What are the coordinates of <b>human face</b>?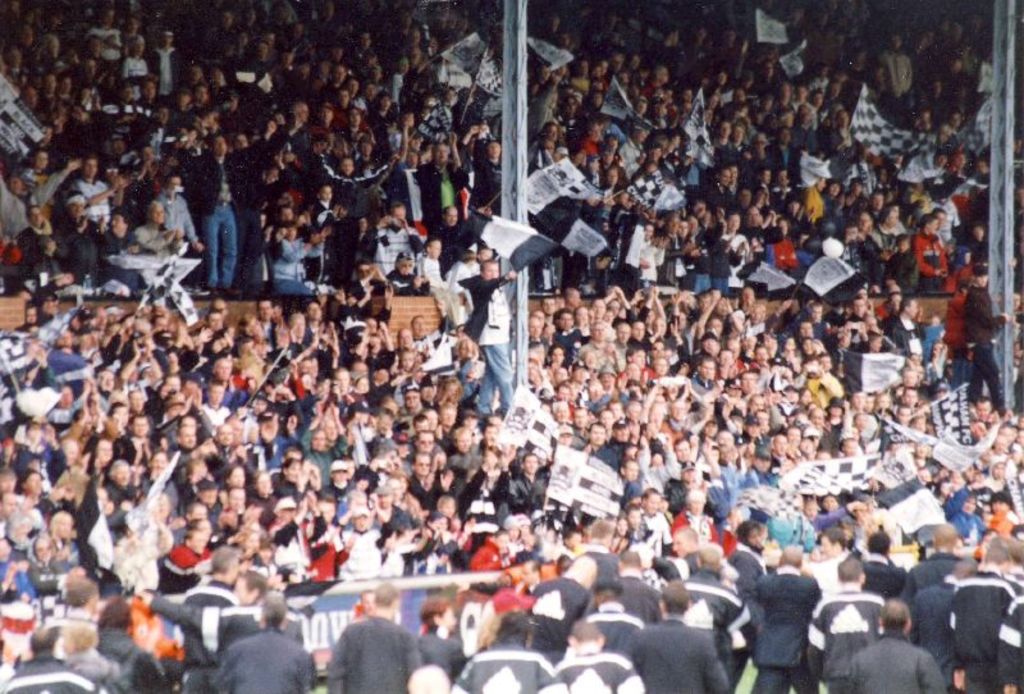
bbox=(40, 543, 58, 563).
